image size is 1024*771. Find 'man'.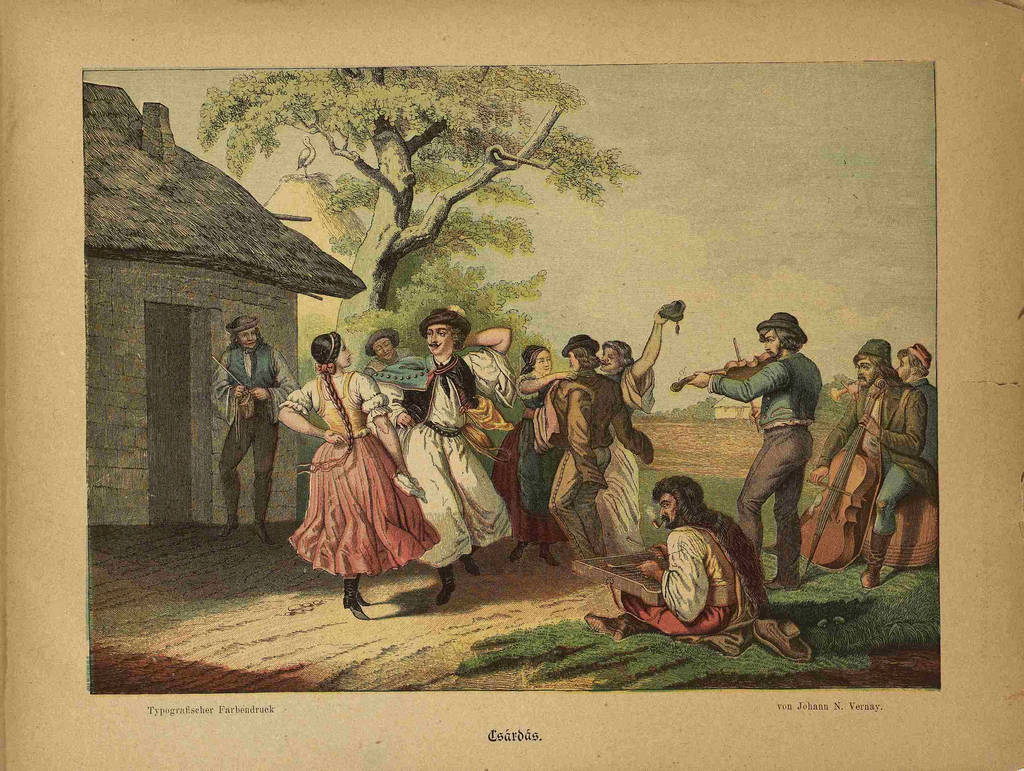
<region>838, 342, 938, 470</region>.
